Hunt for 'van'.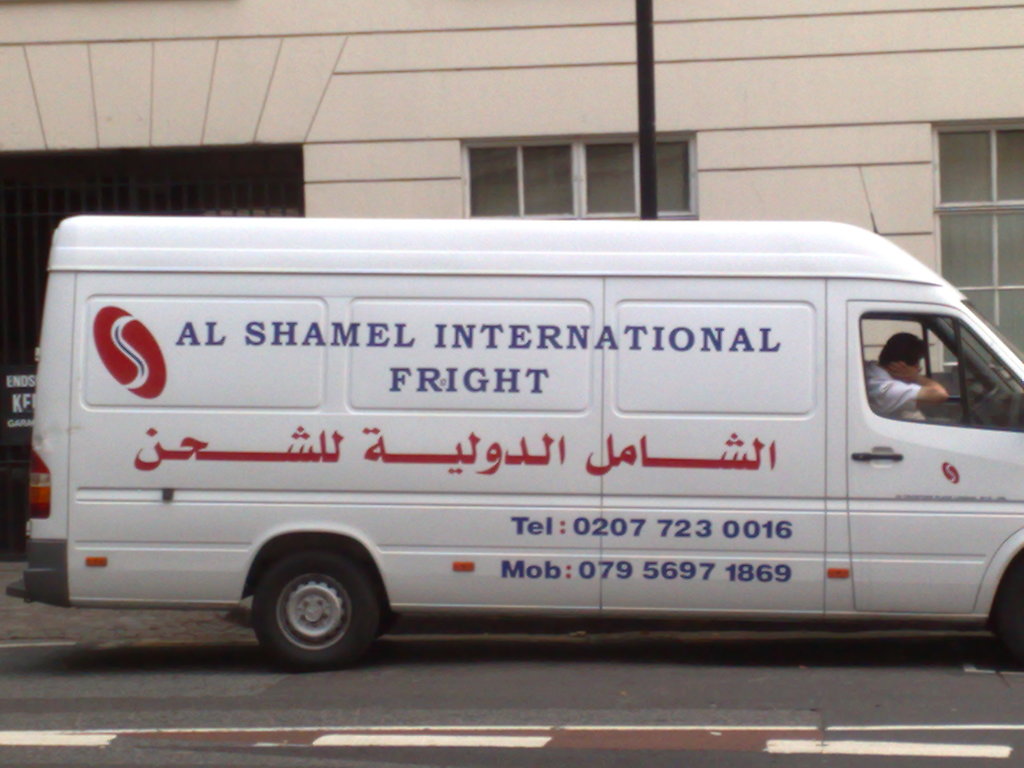
Hunted down at [4,163,1023,668].
